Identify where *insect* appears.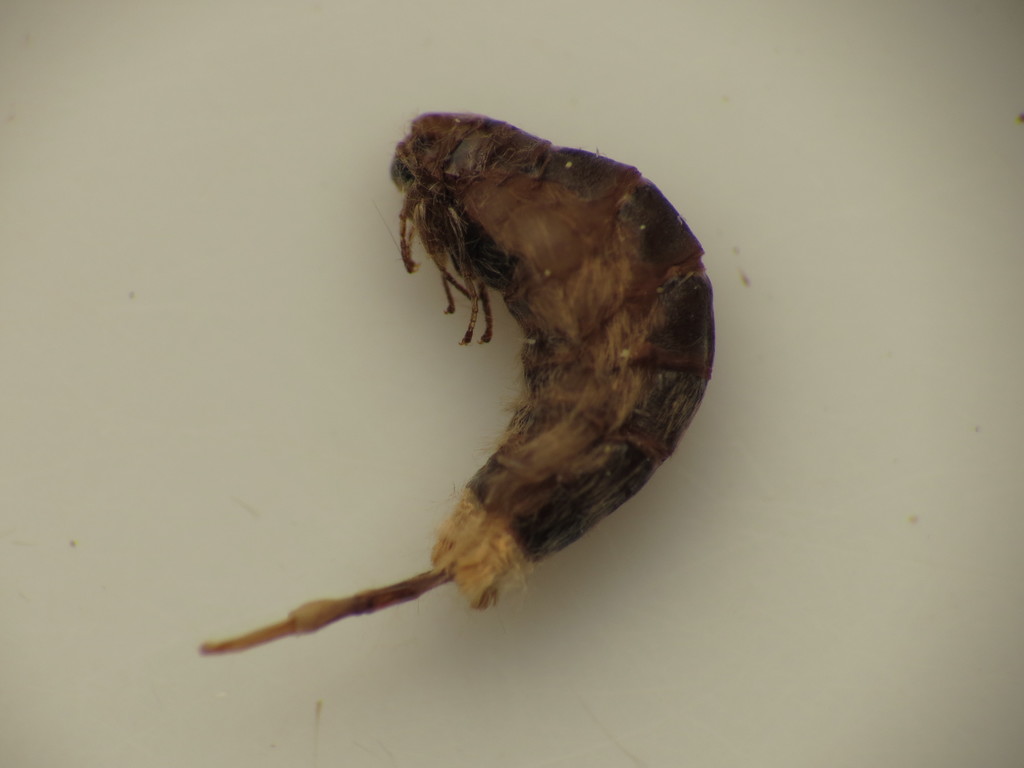
Appears at locate(197, 103, 719, 655).
